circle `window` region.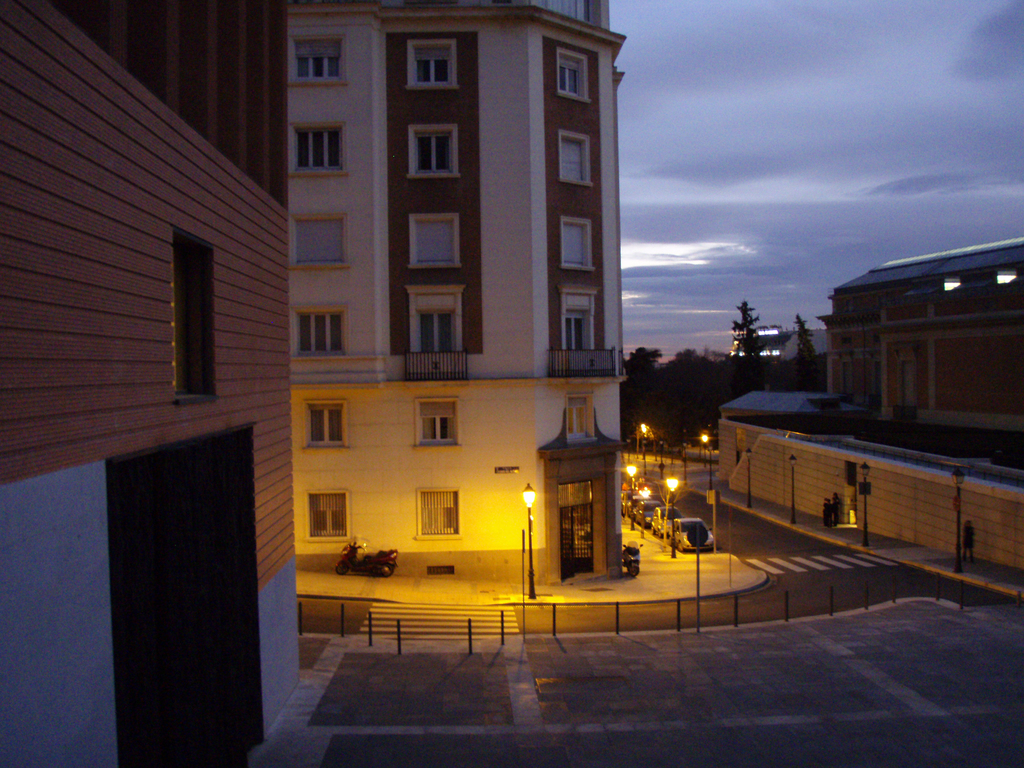
Region: Rect(403, 33, 460, 87).
